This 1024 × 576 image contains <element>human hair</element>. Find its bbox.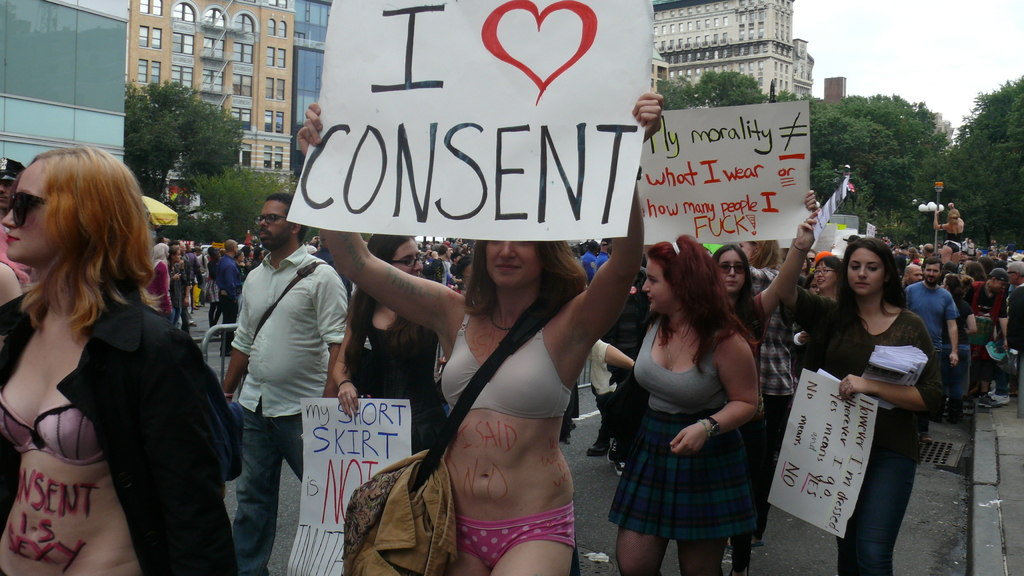
344 232 416 337.
